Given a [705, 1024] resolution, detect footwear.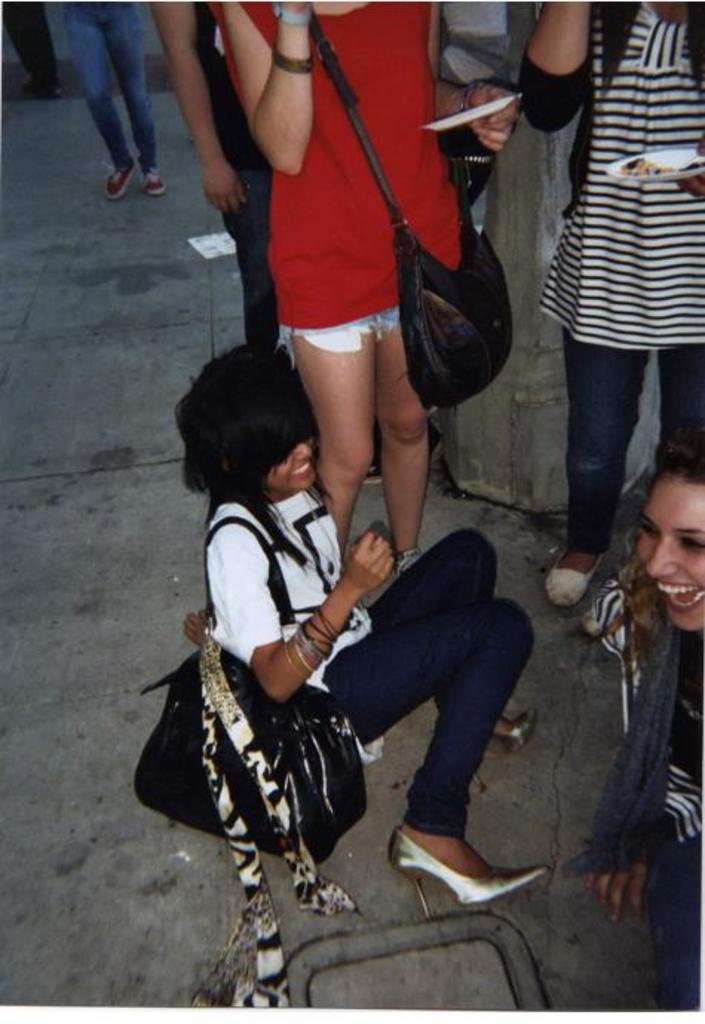
148:169:162:193.
